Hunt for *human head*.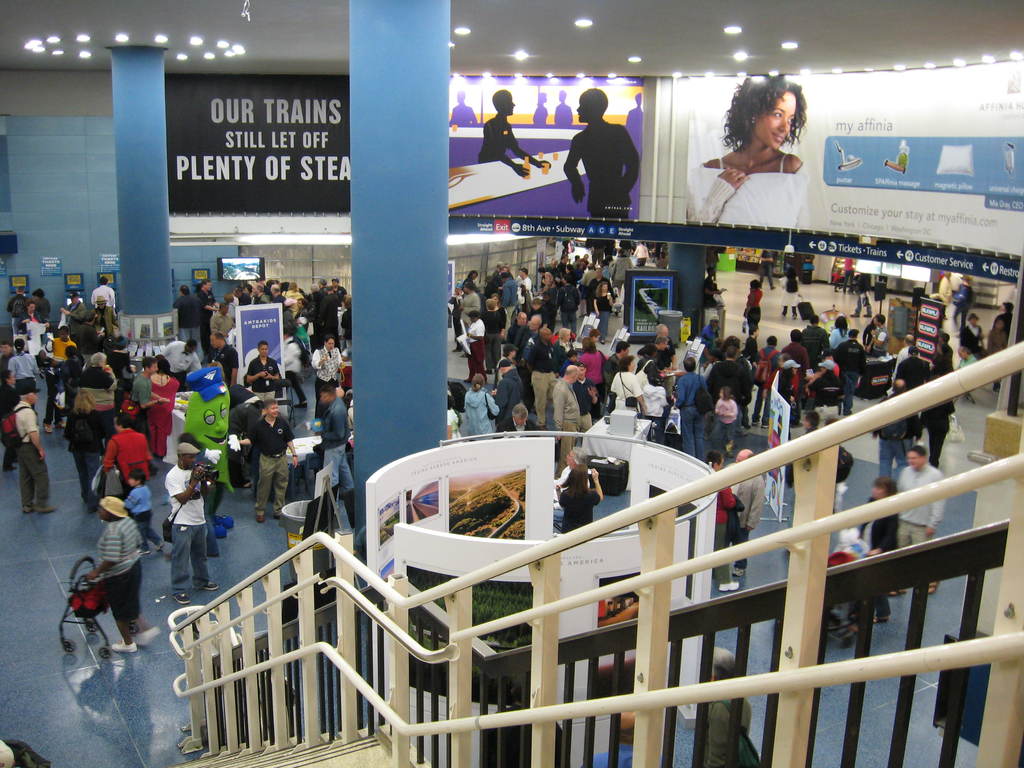
Hunted down at detection(108, 414, 129, 434).
